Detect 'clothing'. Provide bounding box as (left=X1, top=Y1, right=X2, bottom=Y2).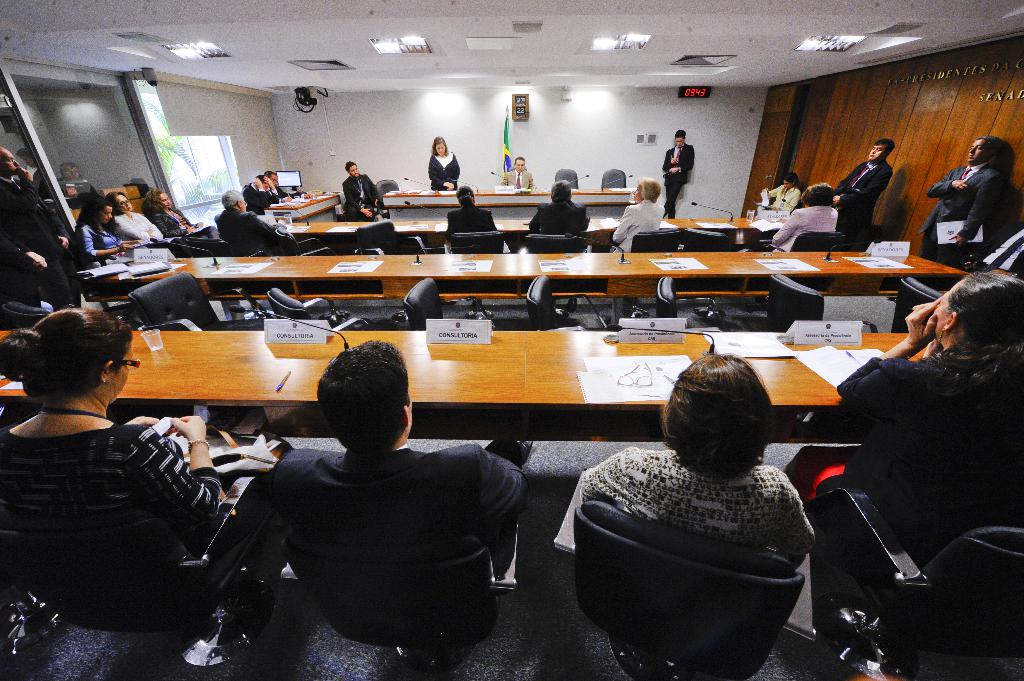
(left=439, top=204, right=490, bottom=255).
